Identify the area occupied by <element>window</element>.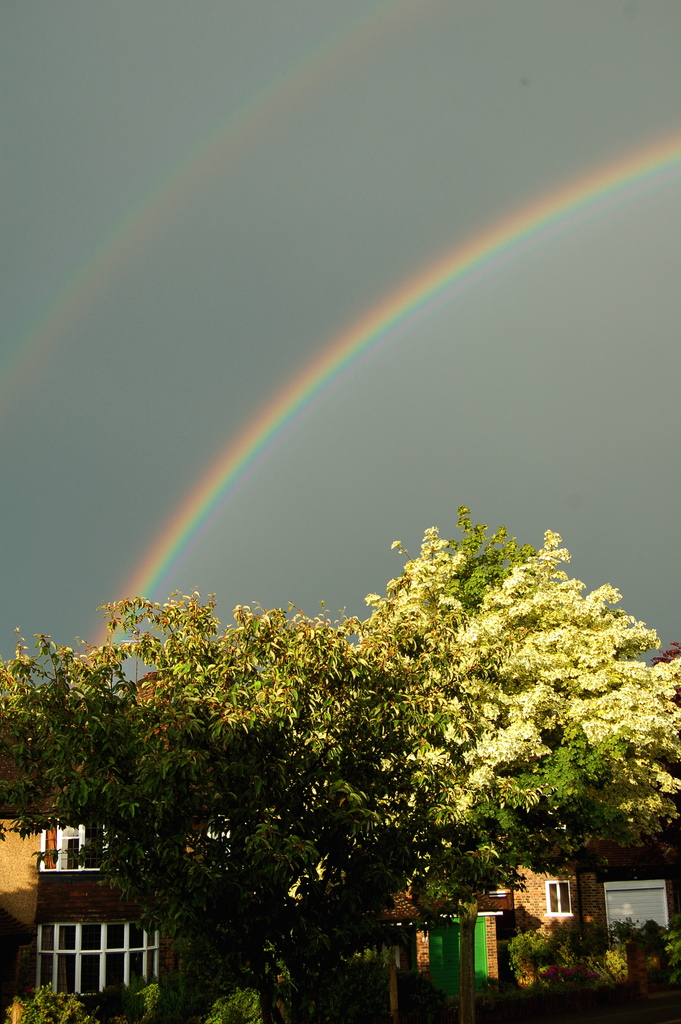
Area: <region>38, 917, 168, 1001</region>.
